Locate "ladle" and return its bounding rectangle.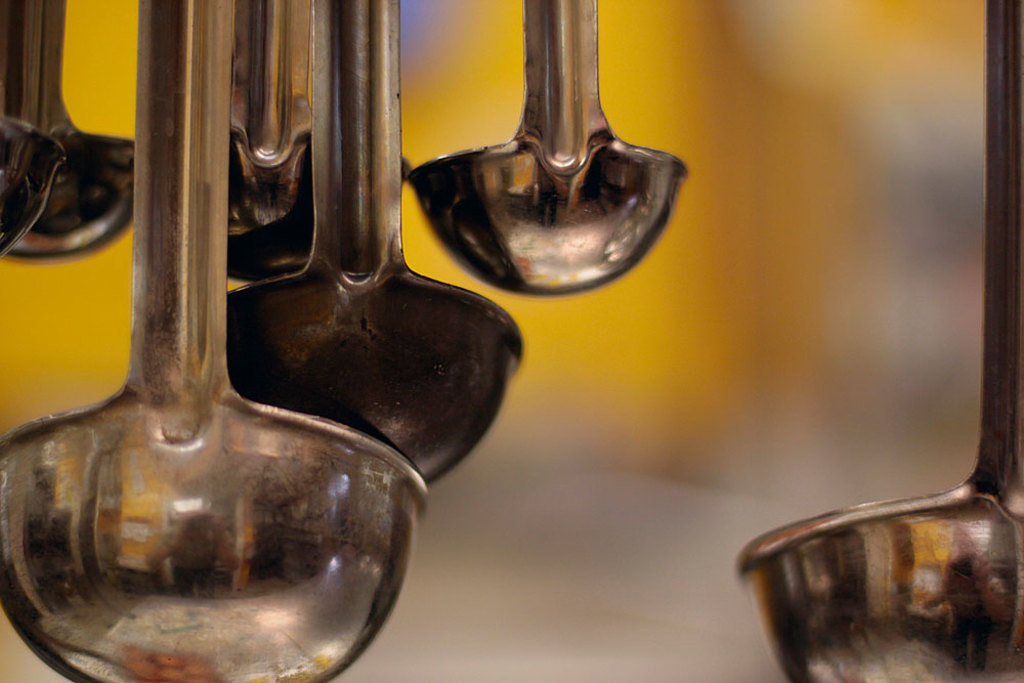
<region>224, 0, 524, 484</region>.
